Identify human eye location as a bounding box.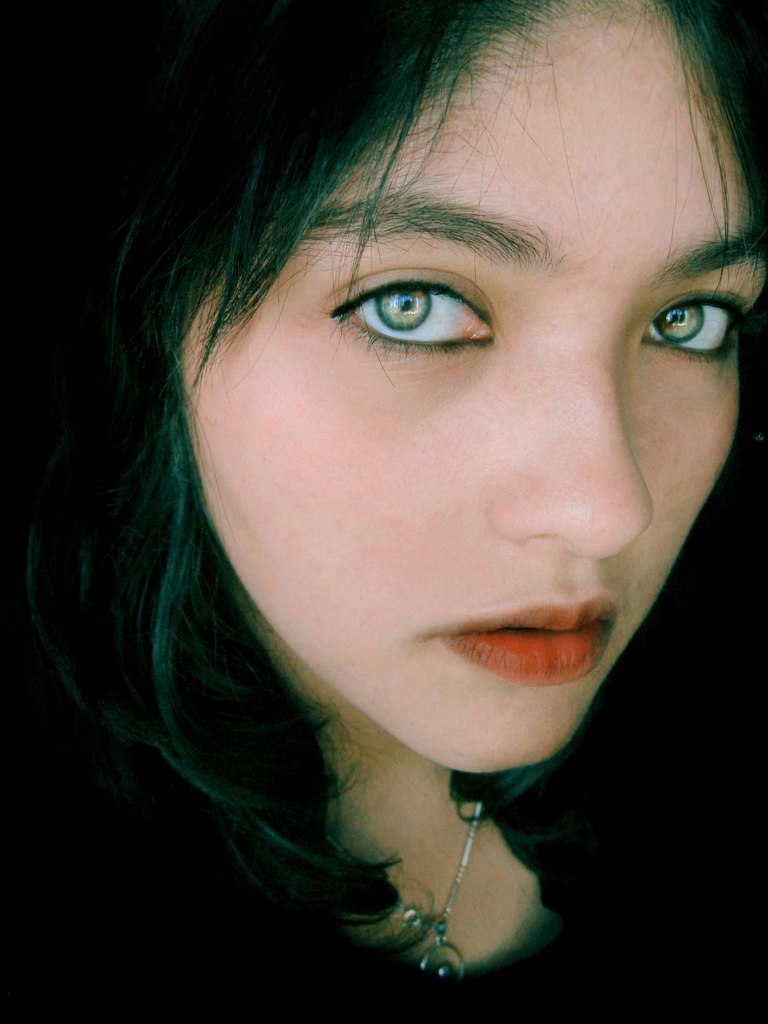
[317,263,495,371].
